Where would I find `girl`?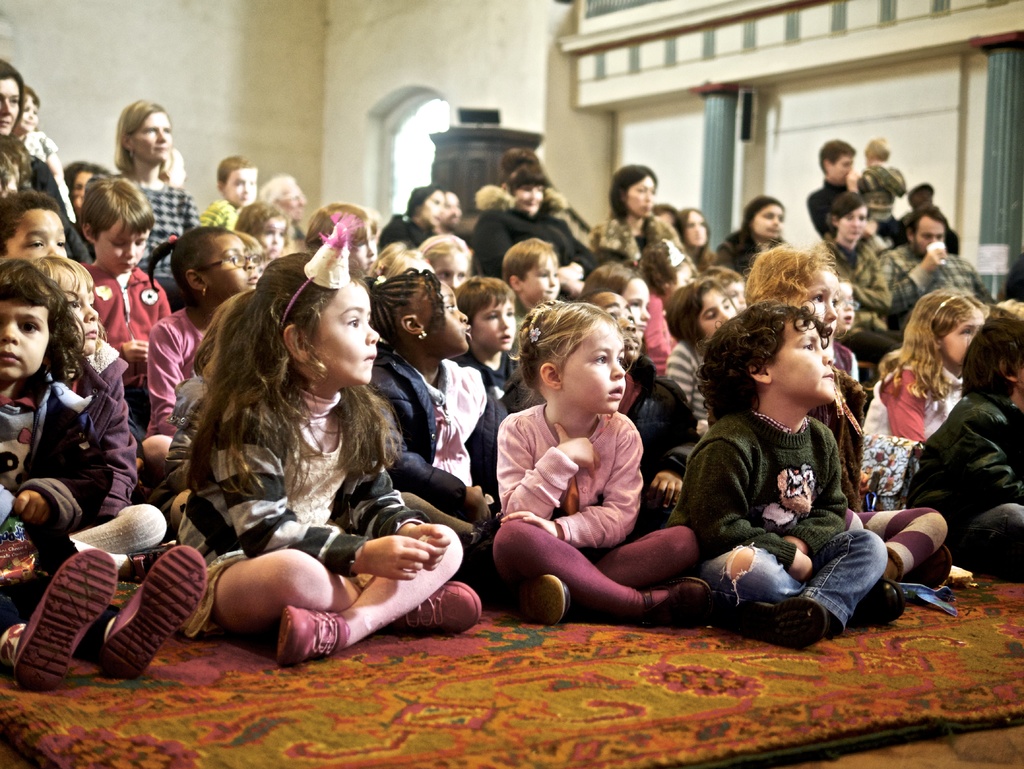
At region(149, 219, 263, 483).
